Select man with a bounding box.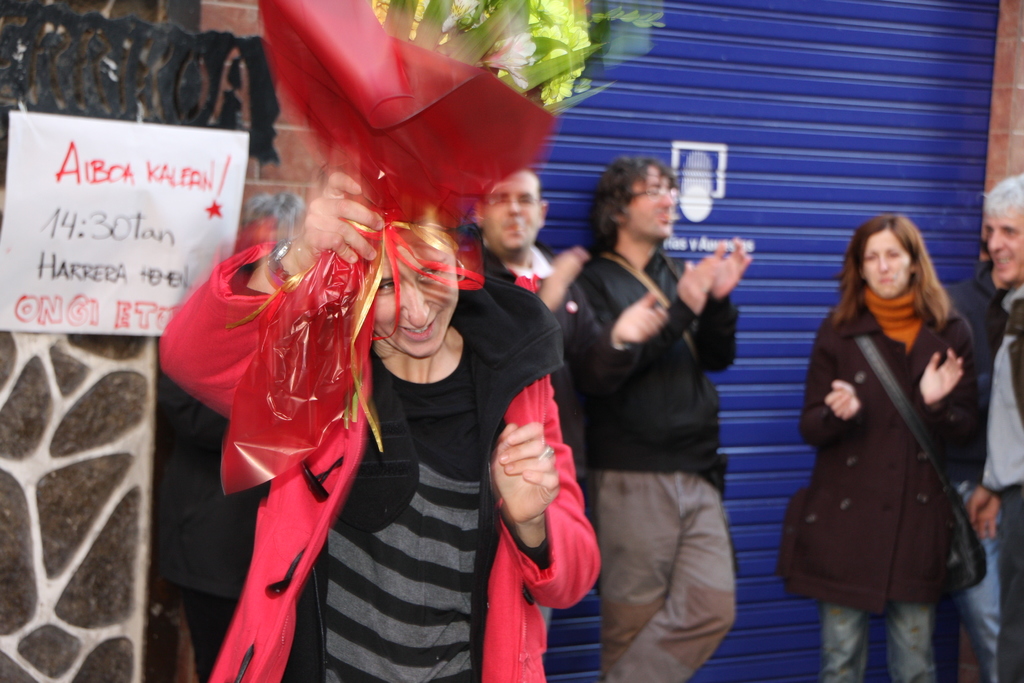
(577,154,765,672).
